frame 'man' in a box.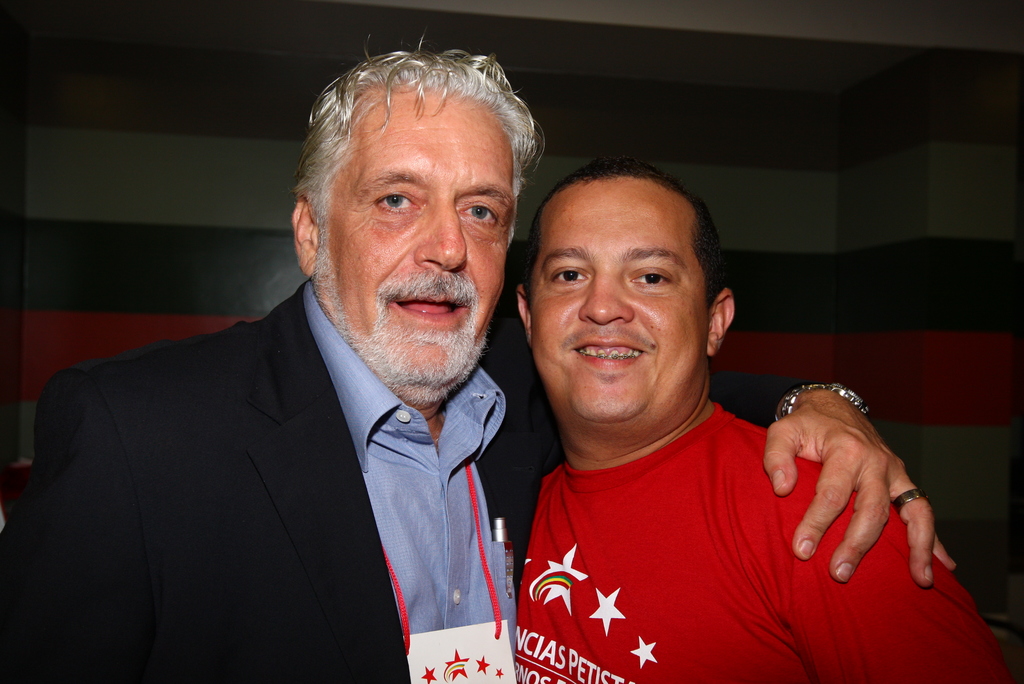
[509,155,1010,683].
